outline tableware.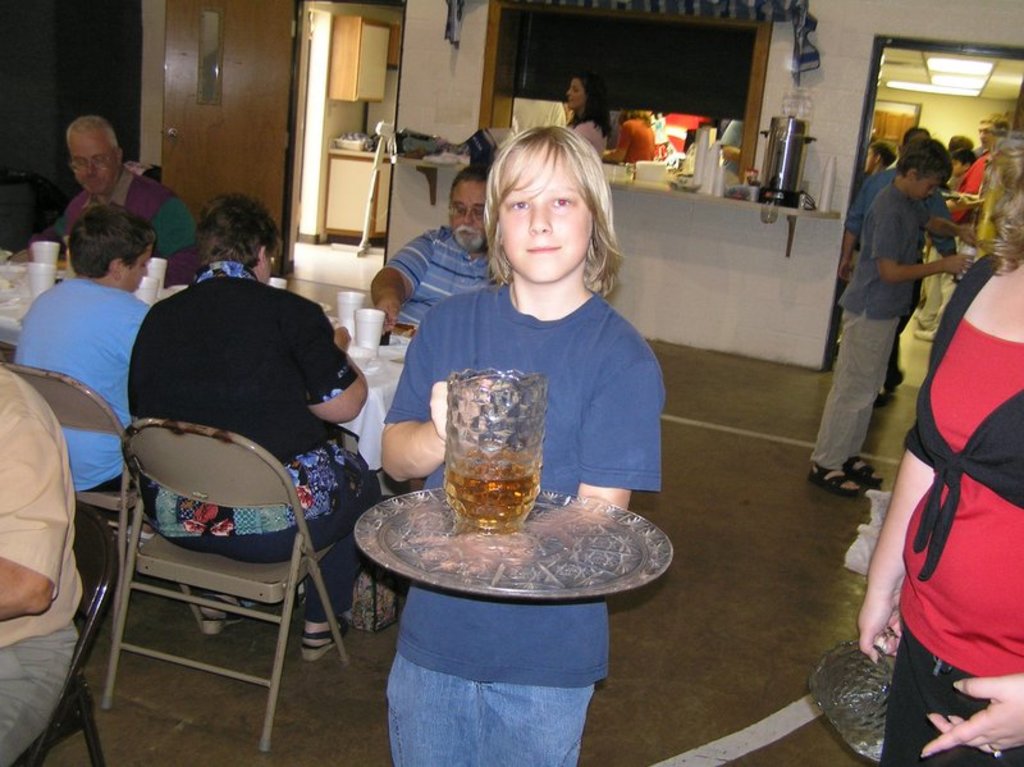
Outline: 146:255:166:289.
